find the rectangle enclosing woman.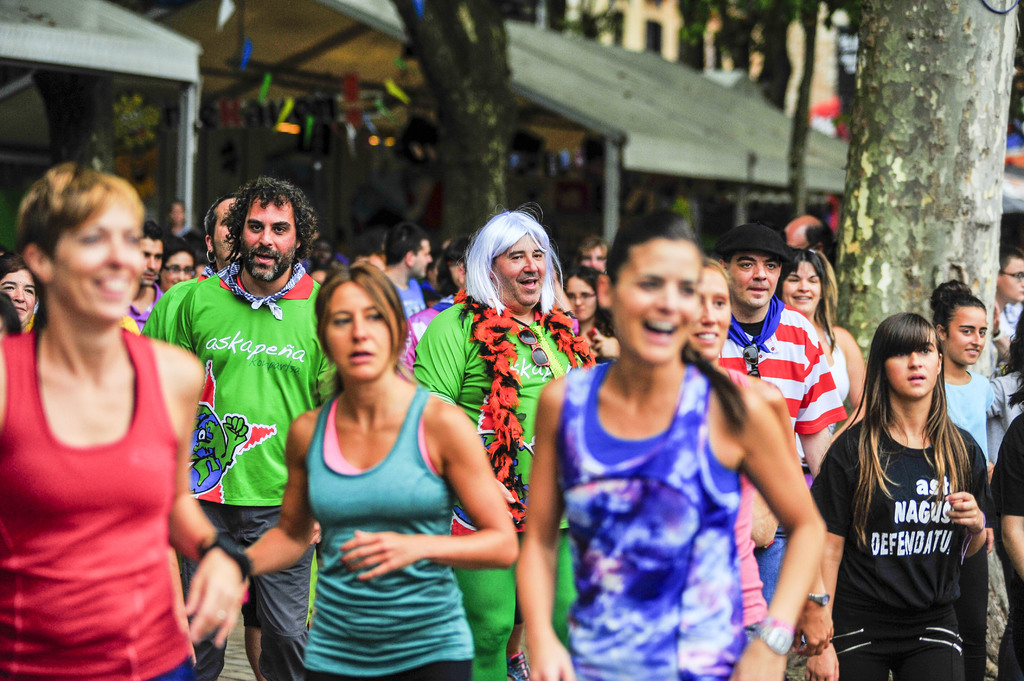
BBox(686, 251, 834, 660).
